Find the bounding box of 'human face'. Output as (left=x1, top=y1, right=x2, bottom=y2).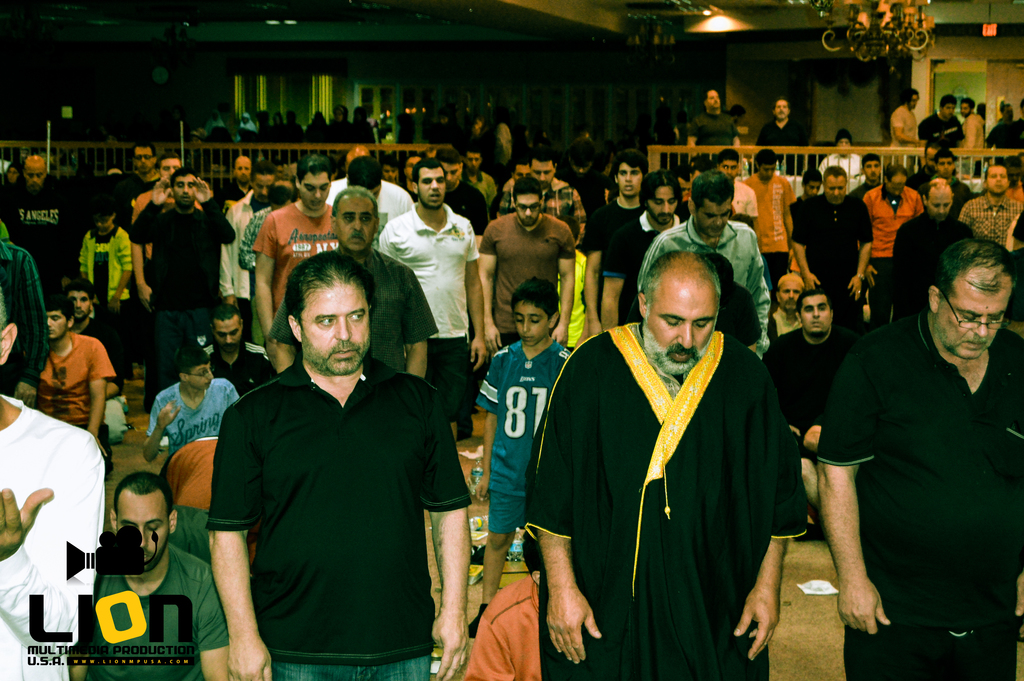
(left=926, top=193, right=952, bottom=219).
